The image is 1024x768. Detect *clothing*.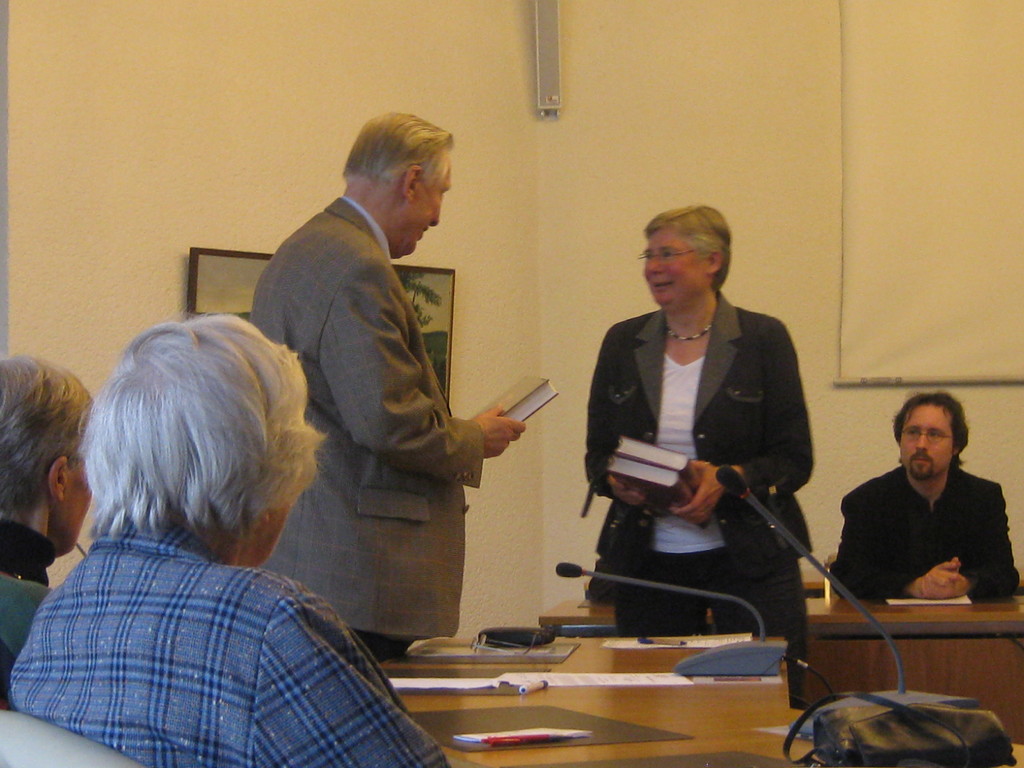
Detection: pyautogui.locateOnScreen(0, 522, 62, 700).
